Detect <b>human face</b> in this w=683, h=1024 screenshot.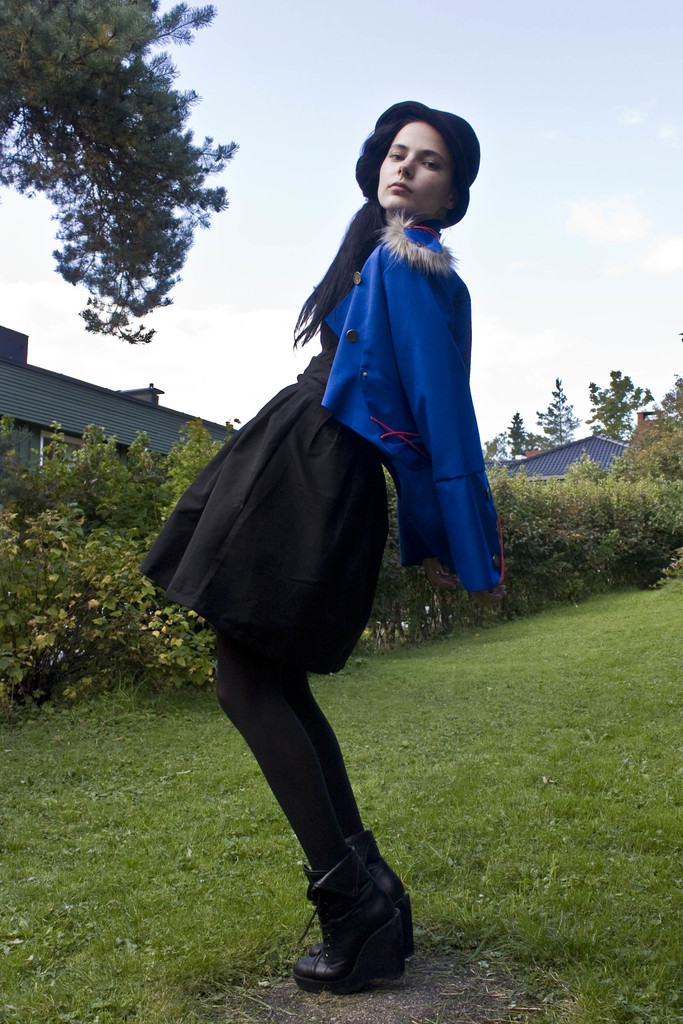
Detection: <bbox>376, 123, 449, 212</bbox>.
